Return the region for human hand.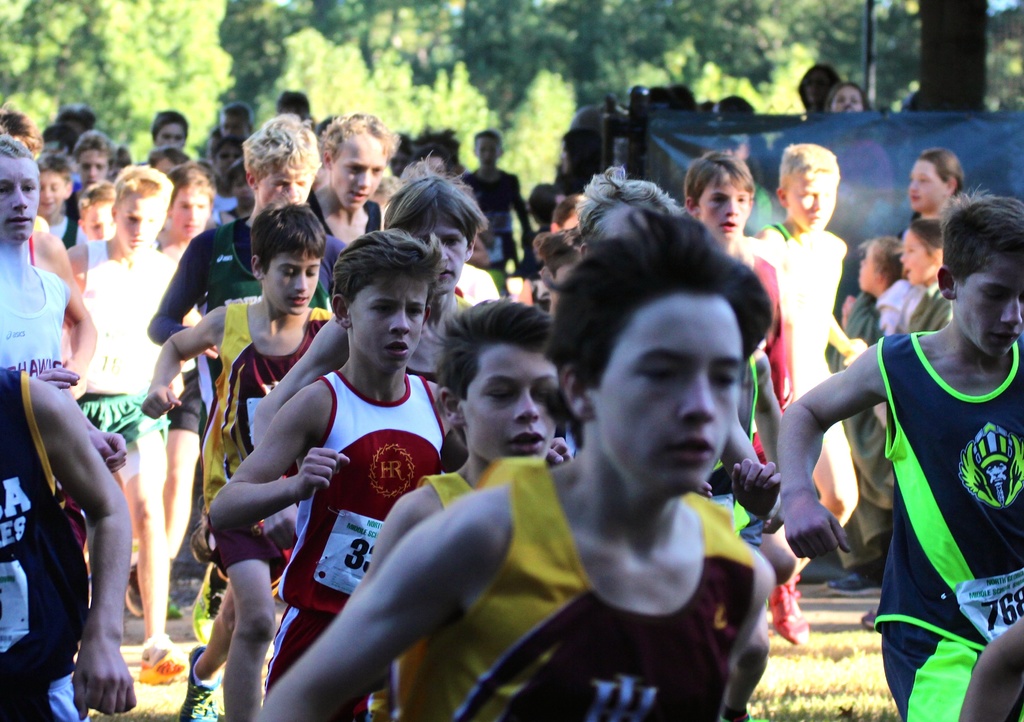
(138, 385, 183, 419).
